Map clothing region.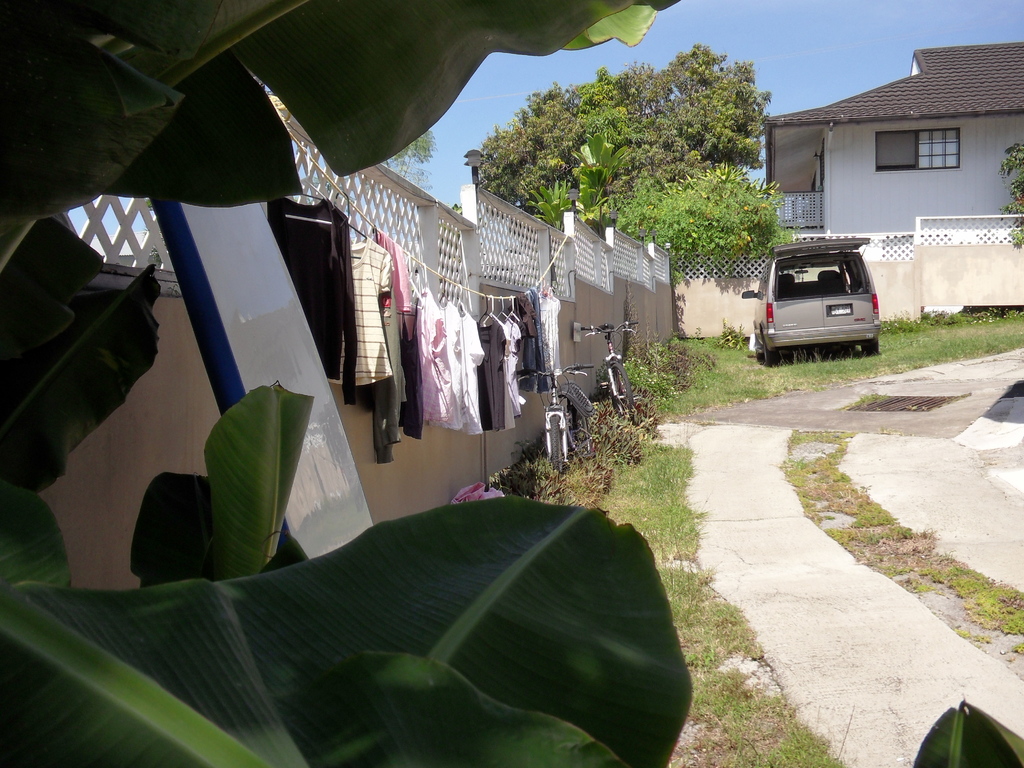
Mapped to BBox(477, 307, 502, 433).
